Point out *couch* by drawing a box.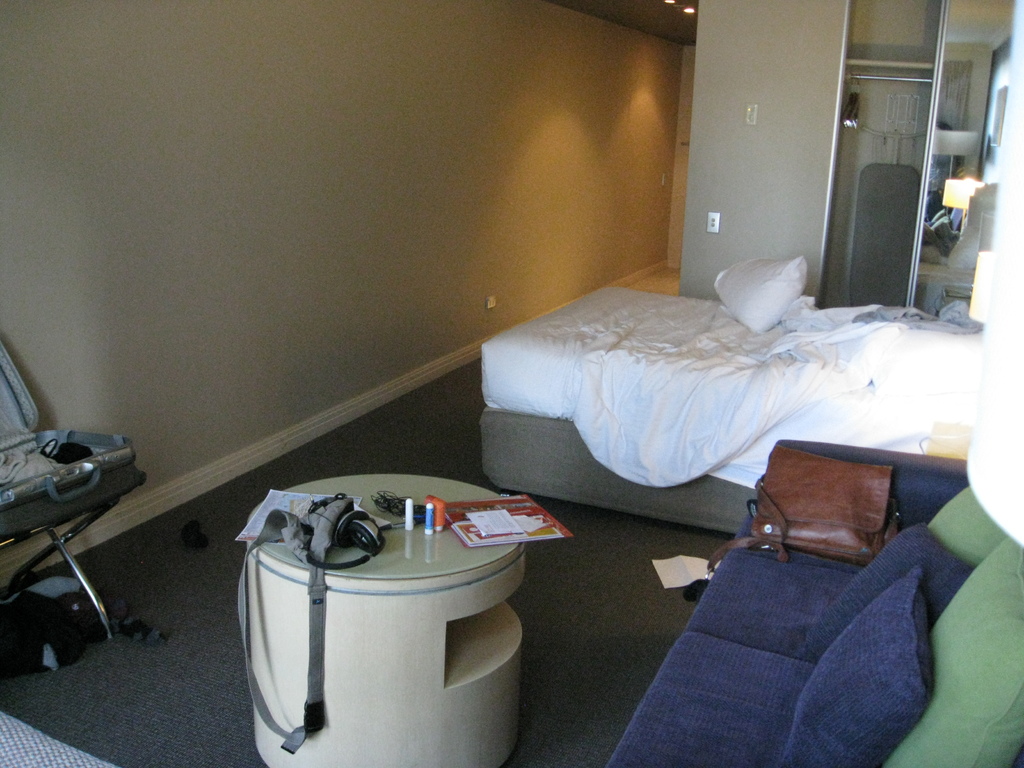
locate(594, 437, 1023, 767).
